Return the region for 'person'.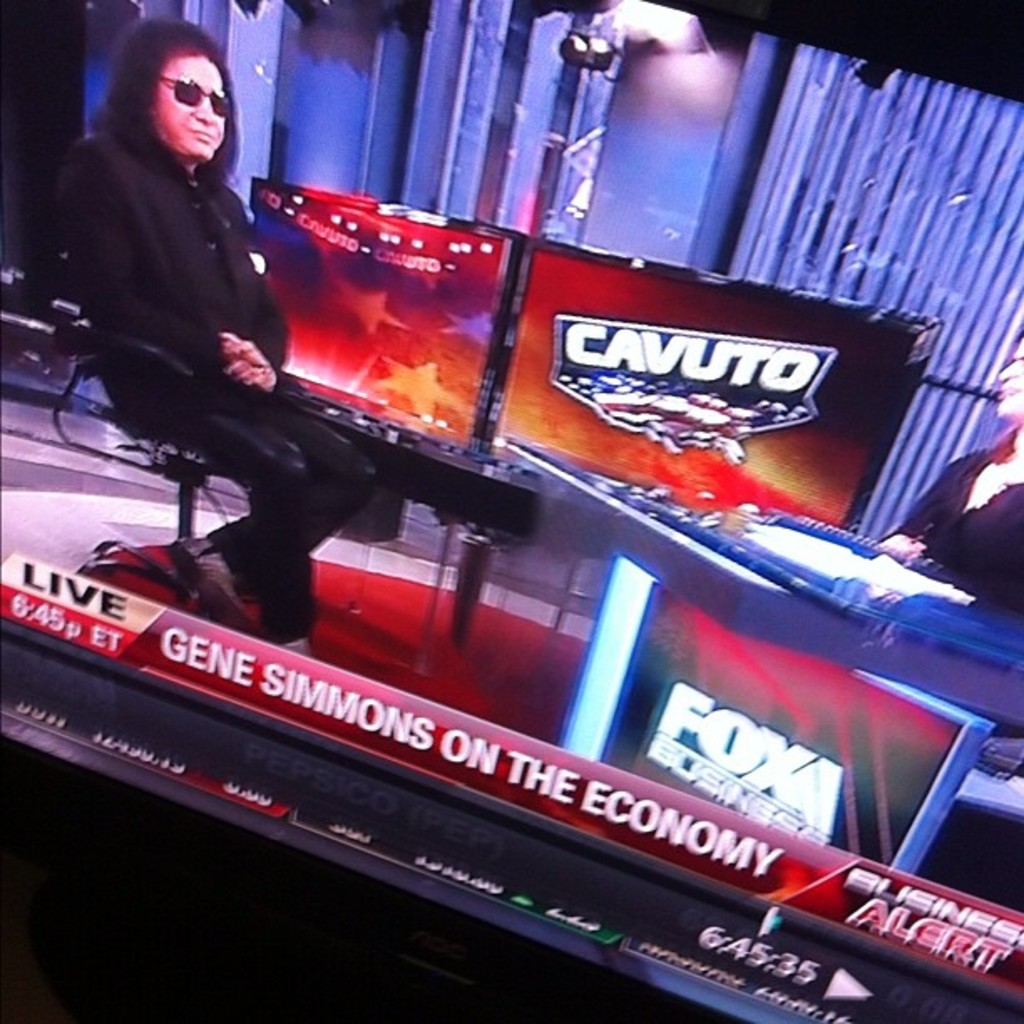
(left=54, top=20, right=373, bottom=649).
